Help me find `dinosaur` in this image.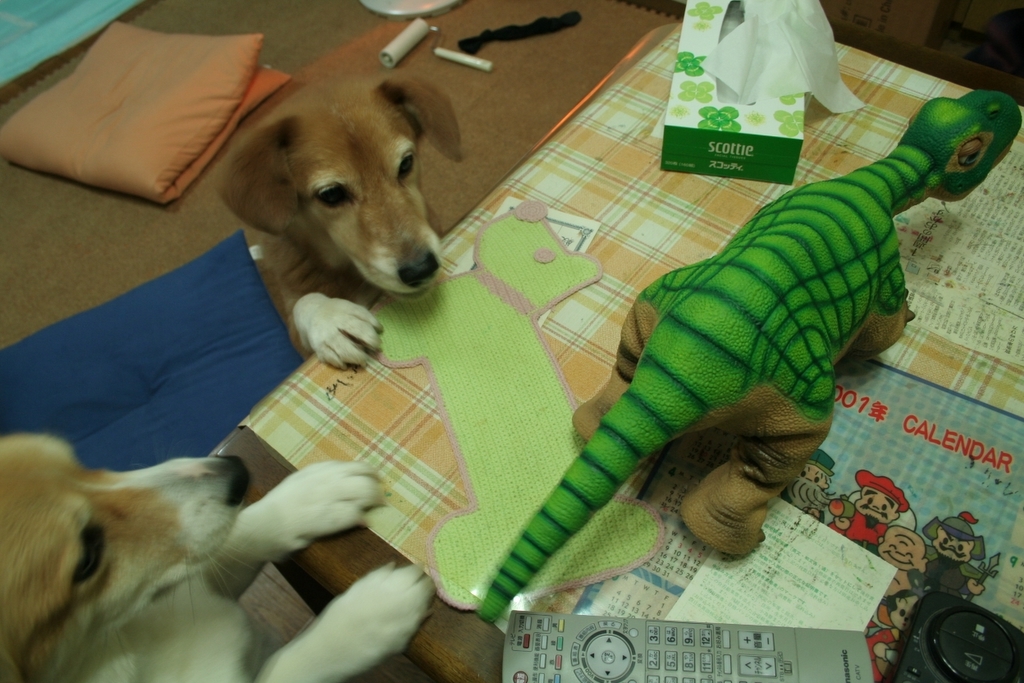
Found it: bbox=[407, 113, 997, 617].
